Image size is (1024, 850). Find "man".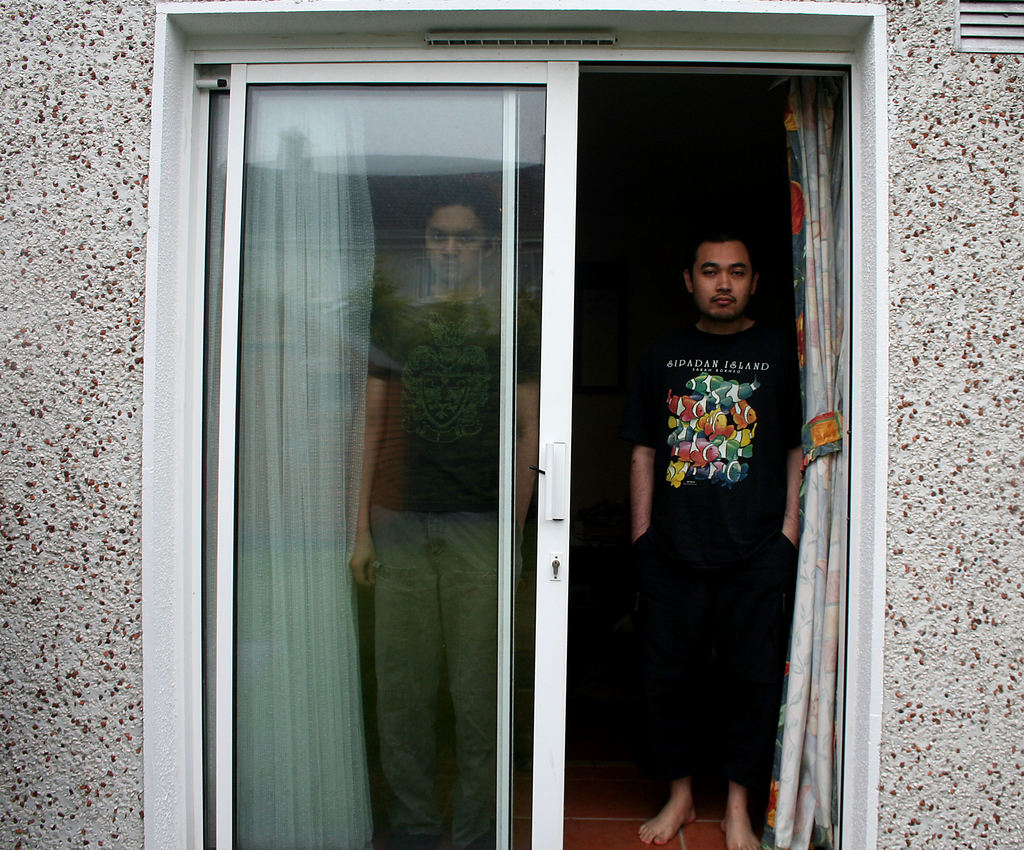
Rect(605, 172, 817, 807).
